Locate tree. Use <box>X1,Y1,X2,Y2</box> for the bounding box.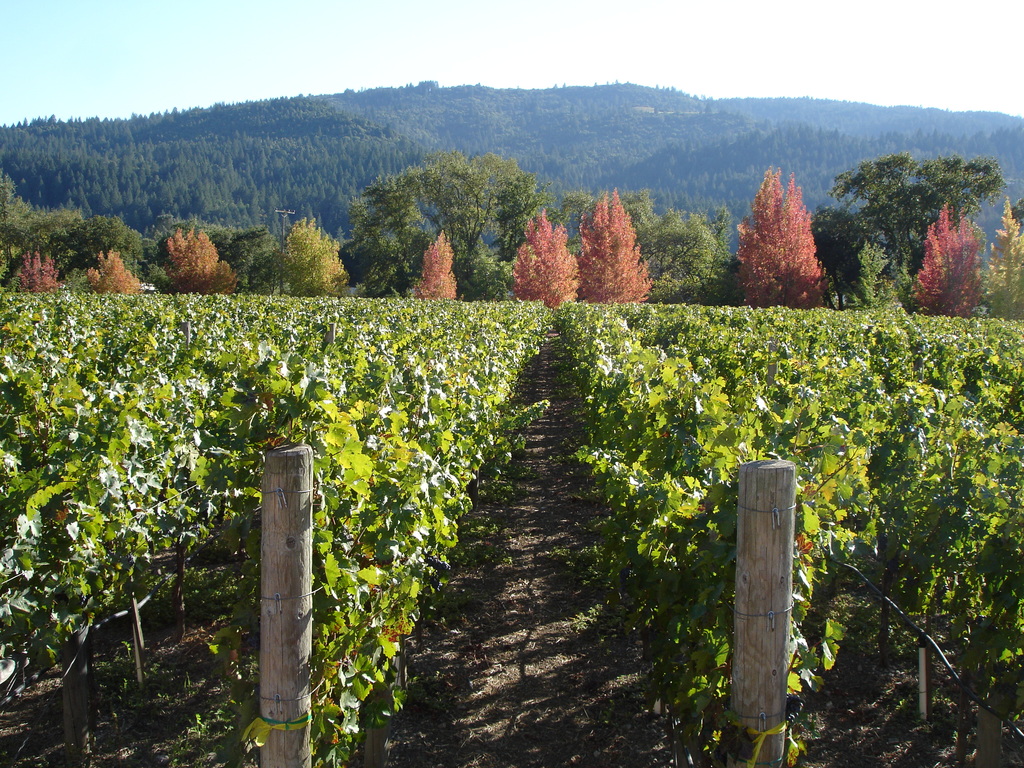
<box>846,241,947,320</box>.
